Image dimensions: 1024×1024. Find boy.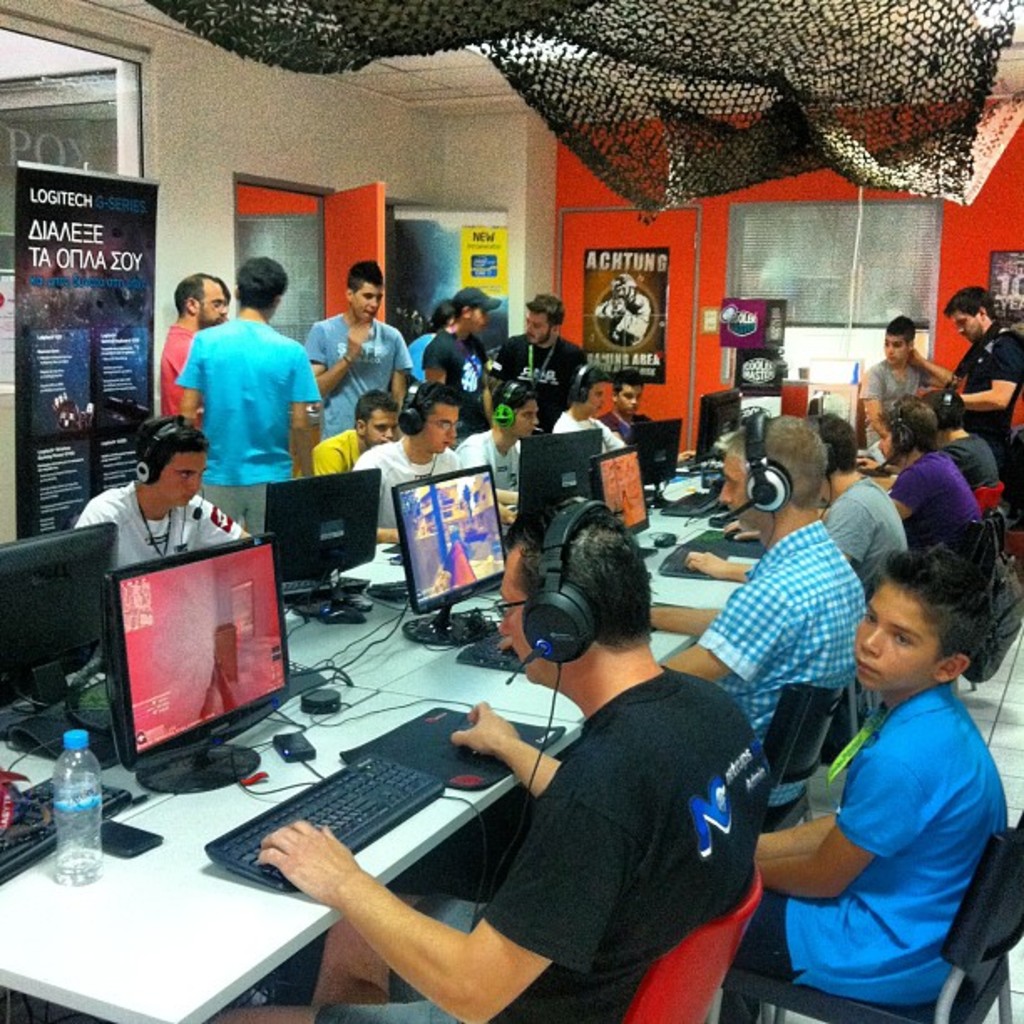
716 544 1009 1022.
